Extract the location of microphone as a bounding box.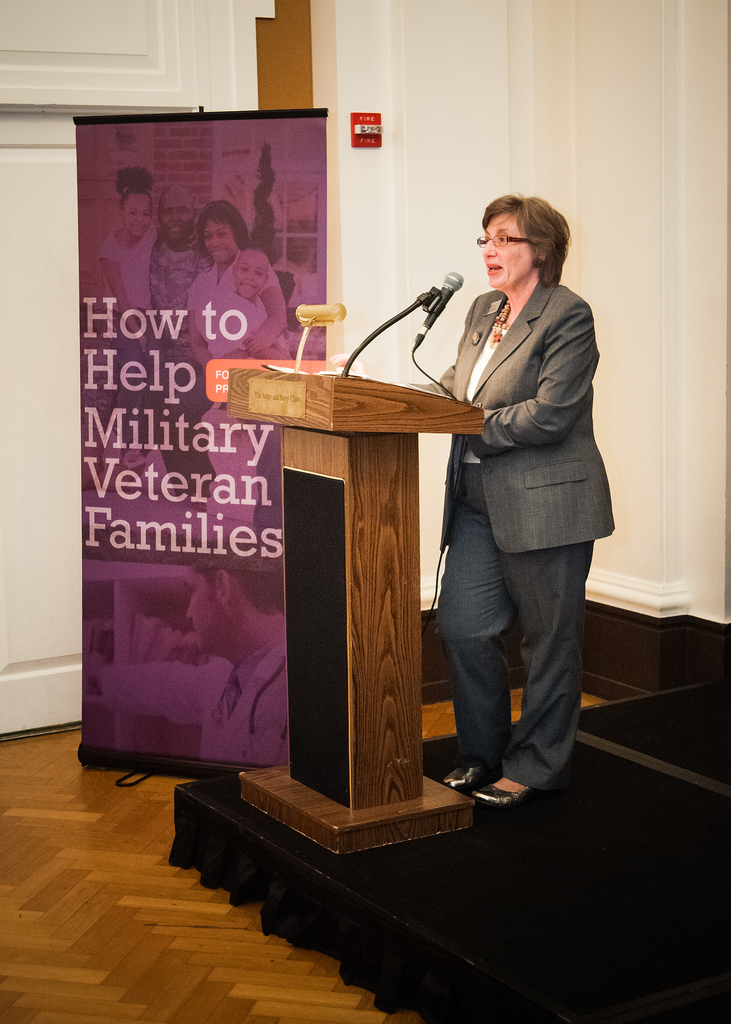
[x1=421, y1=269, x2=458, y2=335].
